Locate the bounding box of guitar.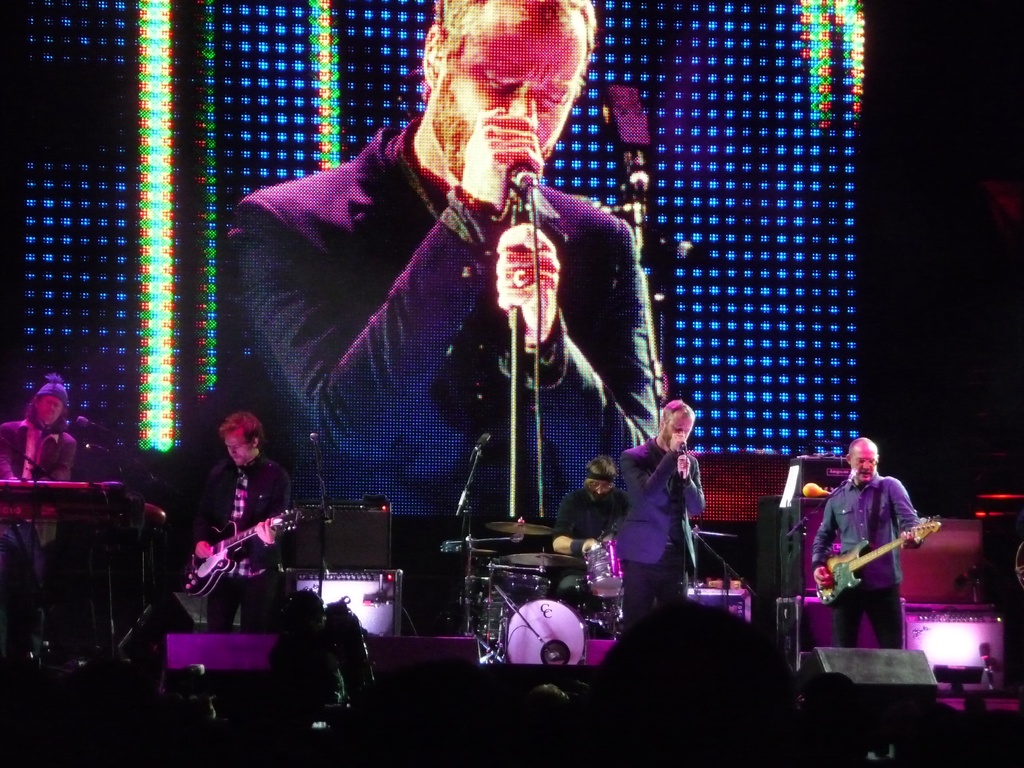
Bounding box: x1=817 y1=519 x2=944 y2=605.
